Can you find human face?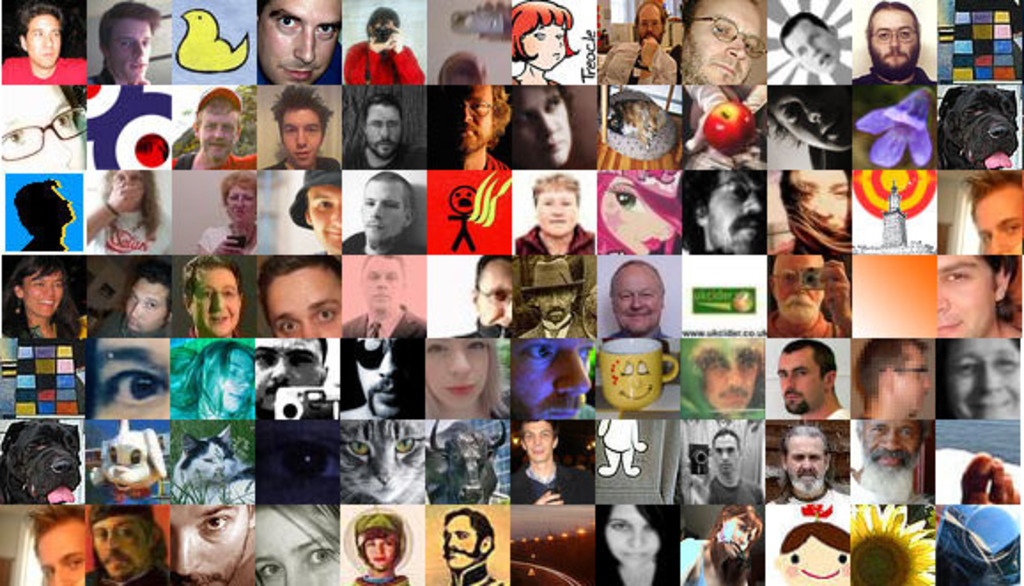
Yes, bounding box: detection(35, 184, 73, 227).
